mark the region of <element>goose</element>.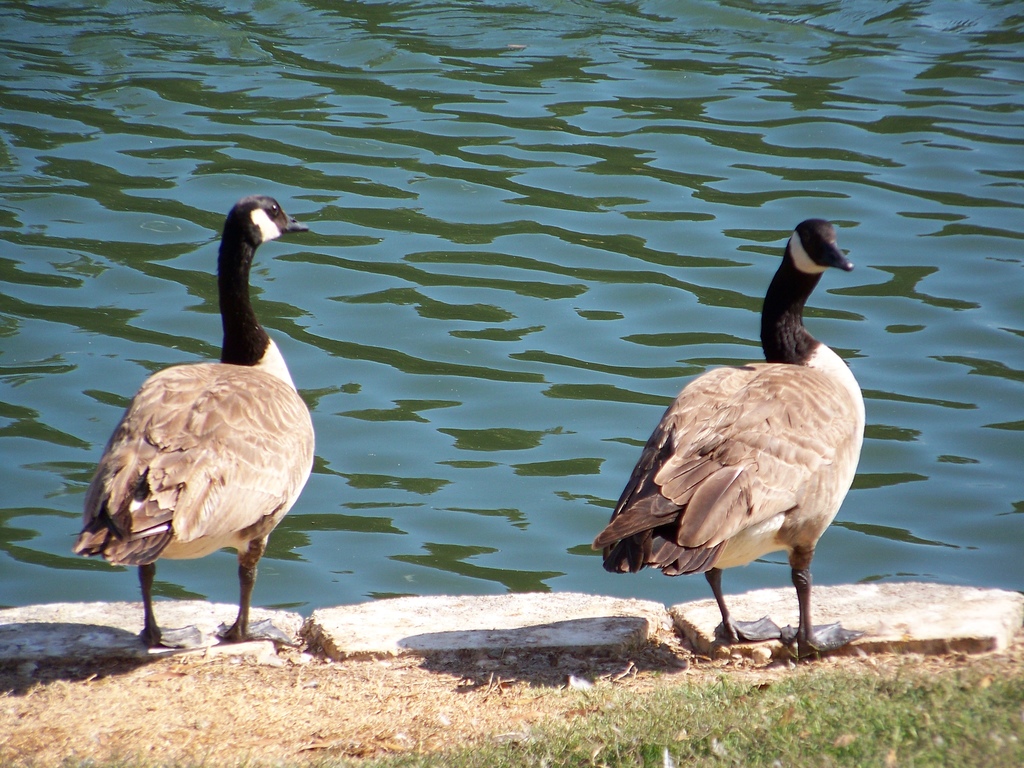
Region: crop(70, 201, 318, 646).
